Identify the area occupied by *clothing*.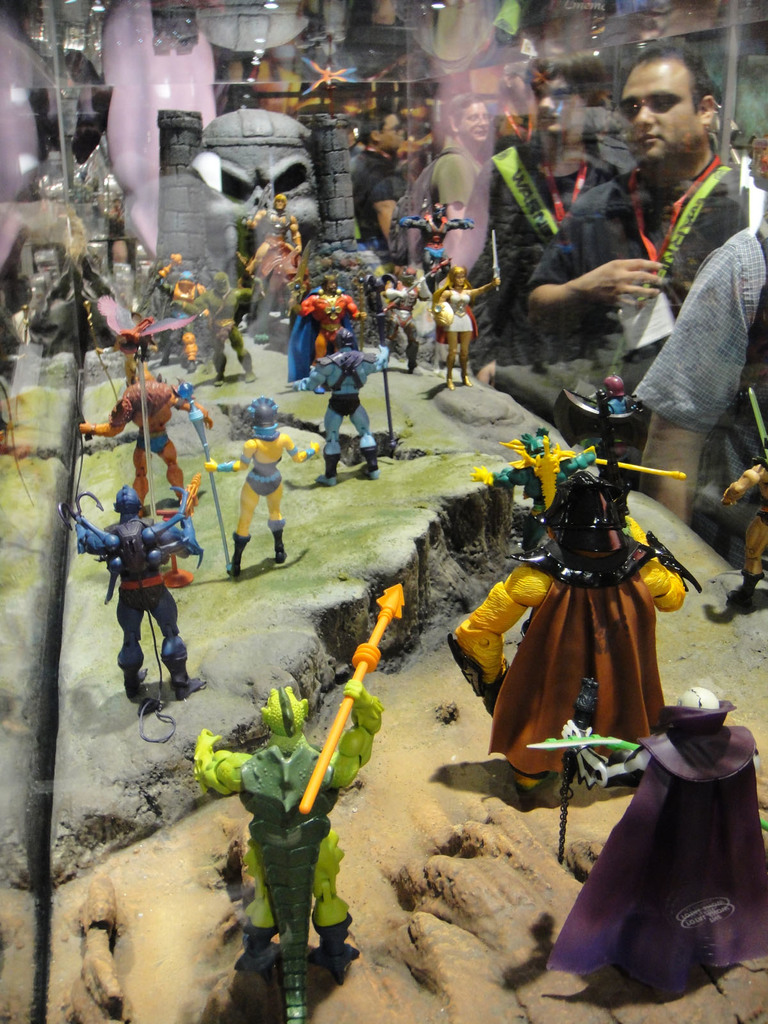
Area: x1=495, y1=516, x2=719, y2=881.
